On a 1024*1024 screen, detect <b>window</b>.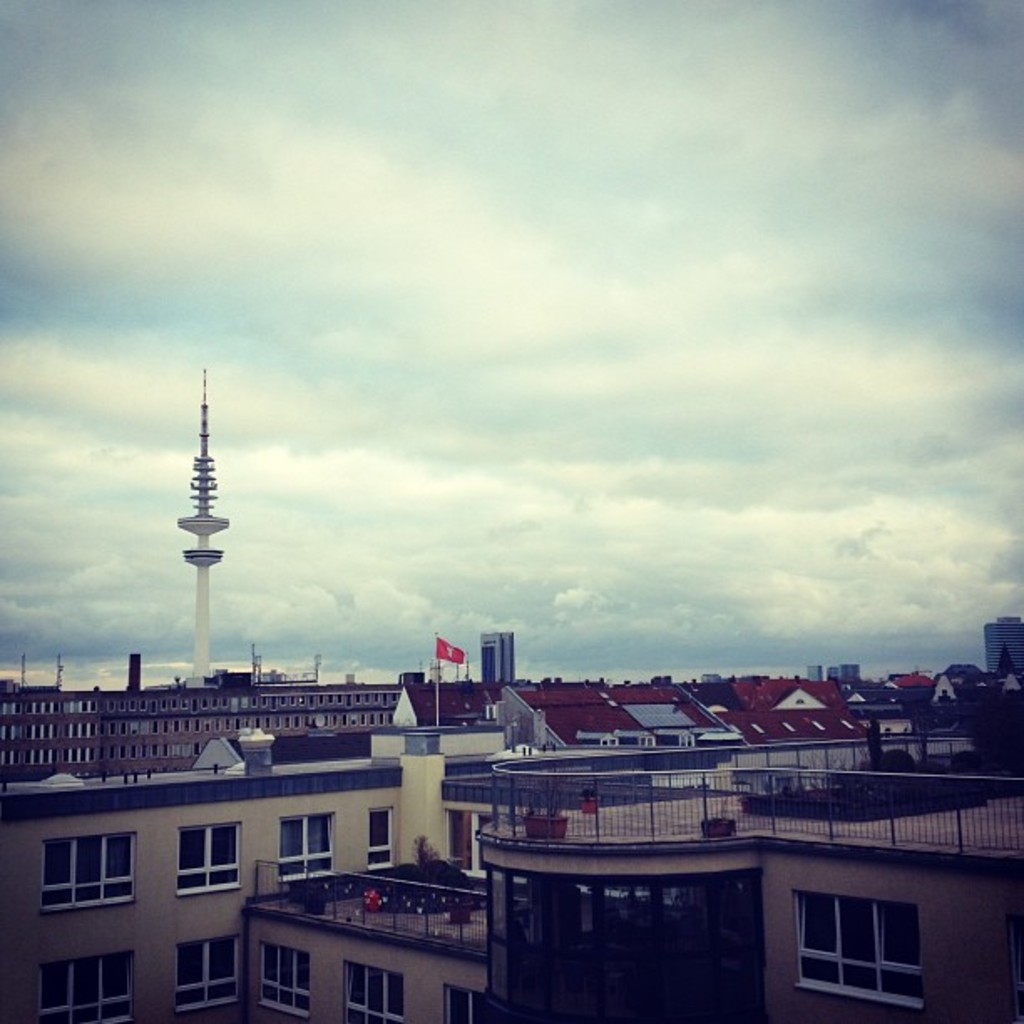
<bbox>330, 959, 410, 1022</bbox>.
